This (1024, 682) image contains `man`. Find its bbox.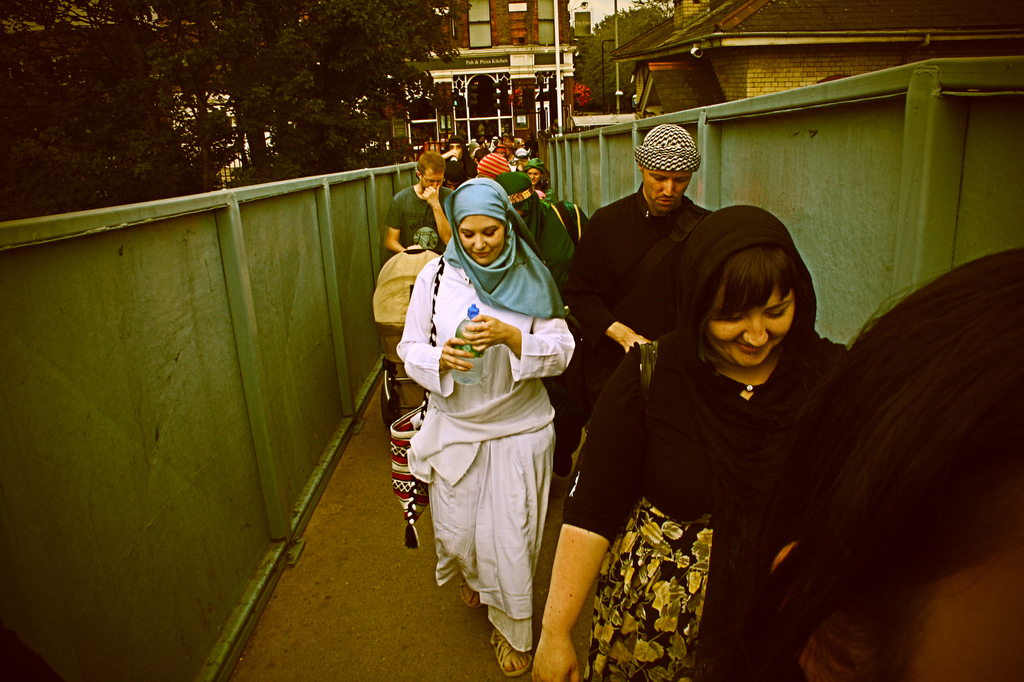
(x1=383, y1=153, x2=456, y2=250).
